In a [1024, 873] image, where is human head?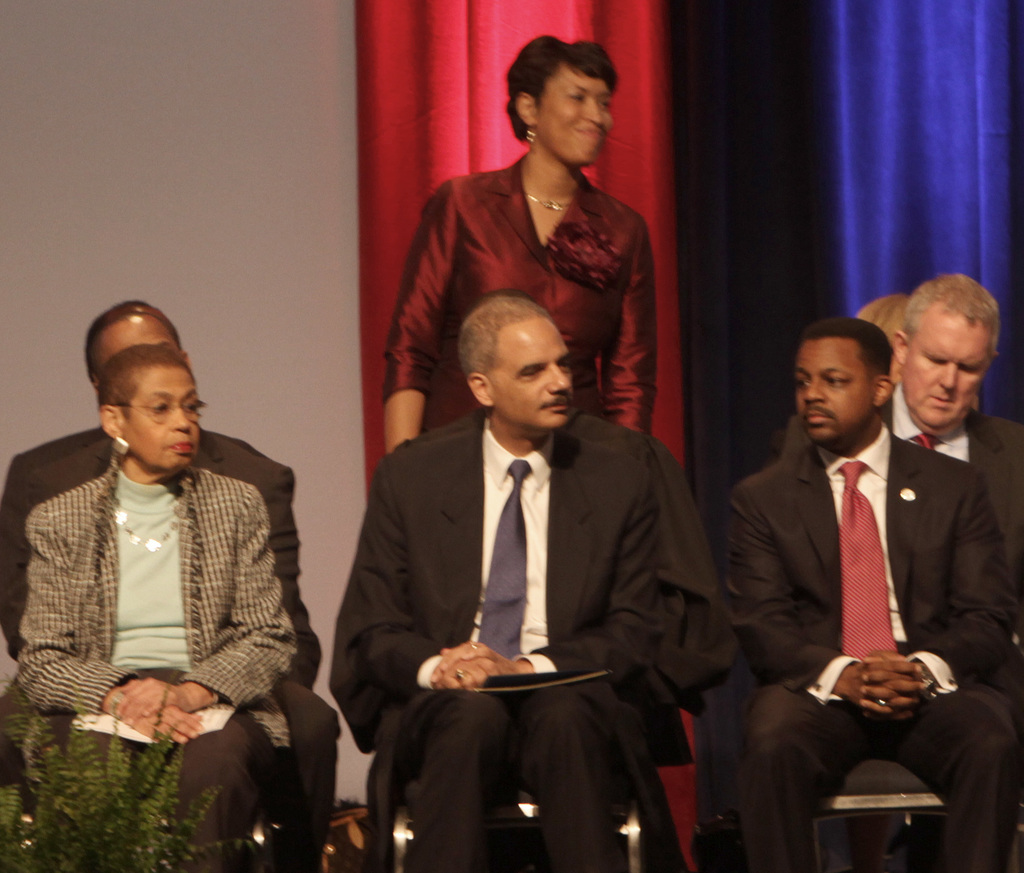
95 342 204 474.
